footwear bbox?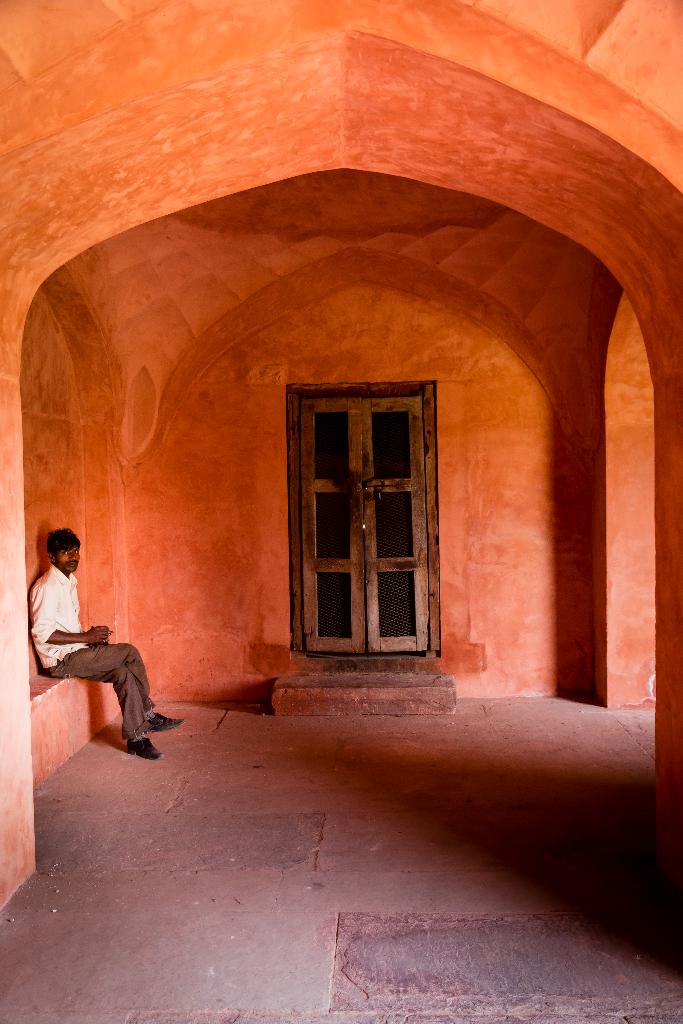
box(147, 705, 184, 732)
